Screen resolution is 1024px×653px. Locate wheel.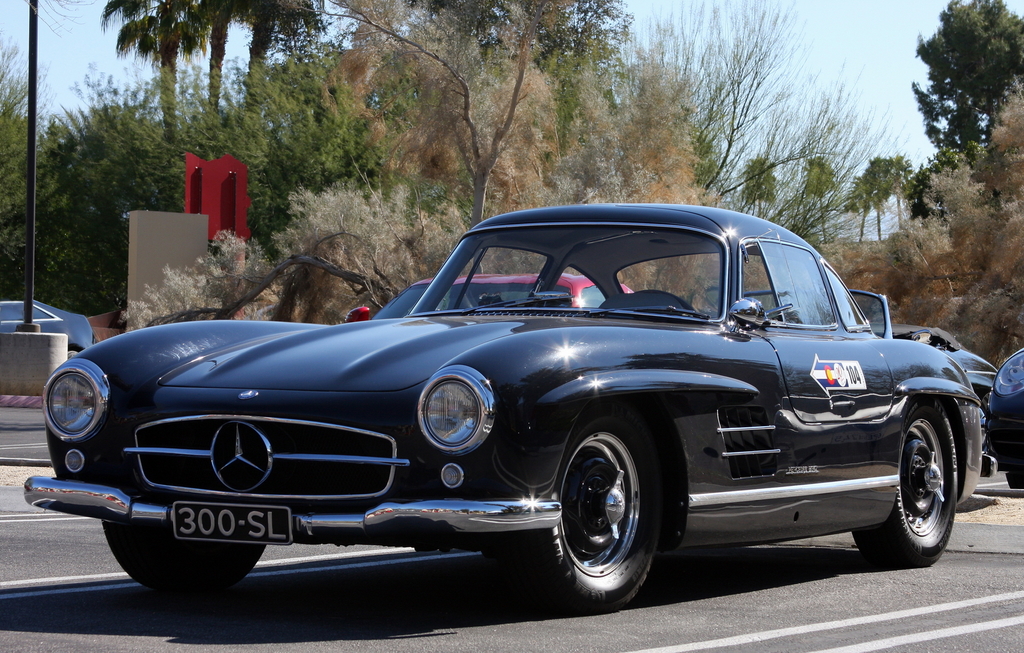
<bbox>851, 399, 964, 570</bbox>.
